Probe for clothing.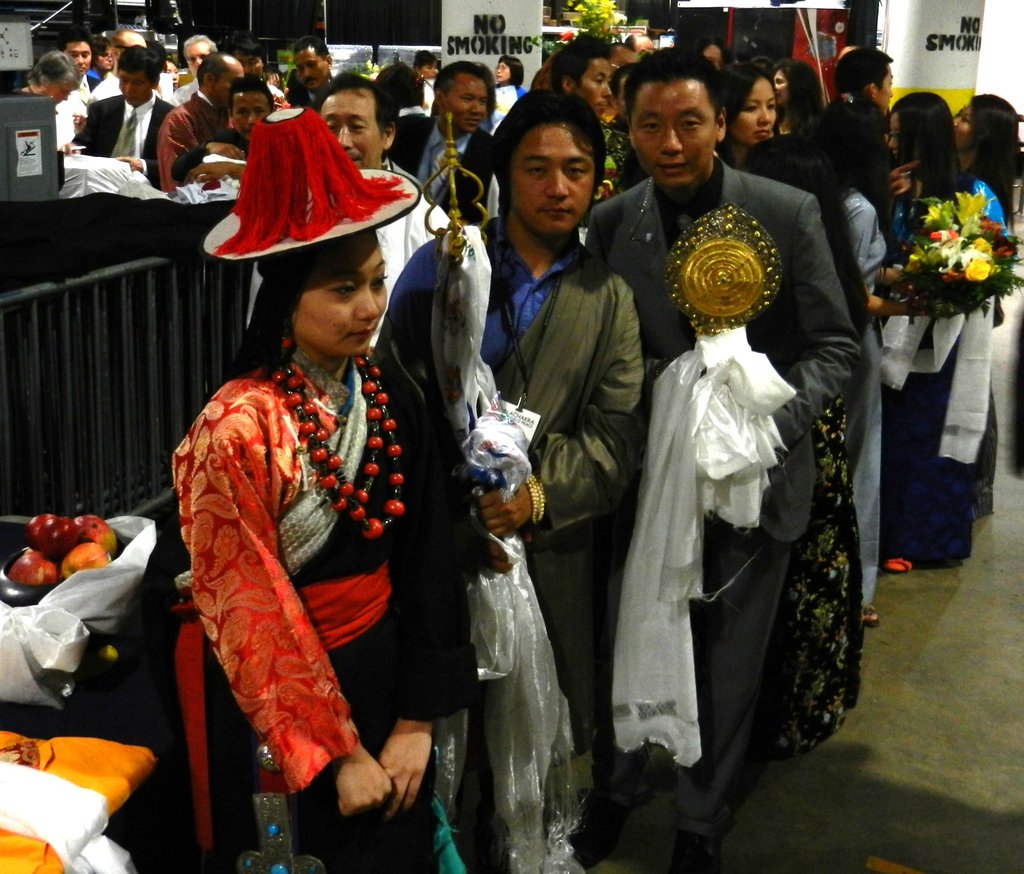
Probe result: (934, 179, 999, 587).
